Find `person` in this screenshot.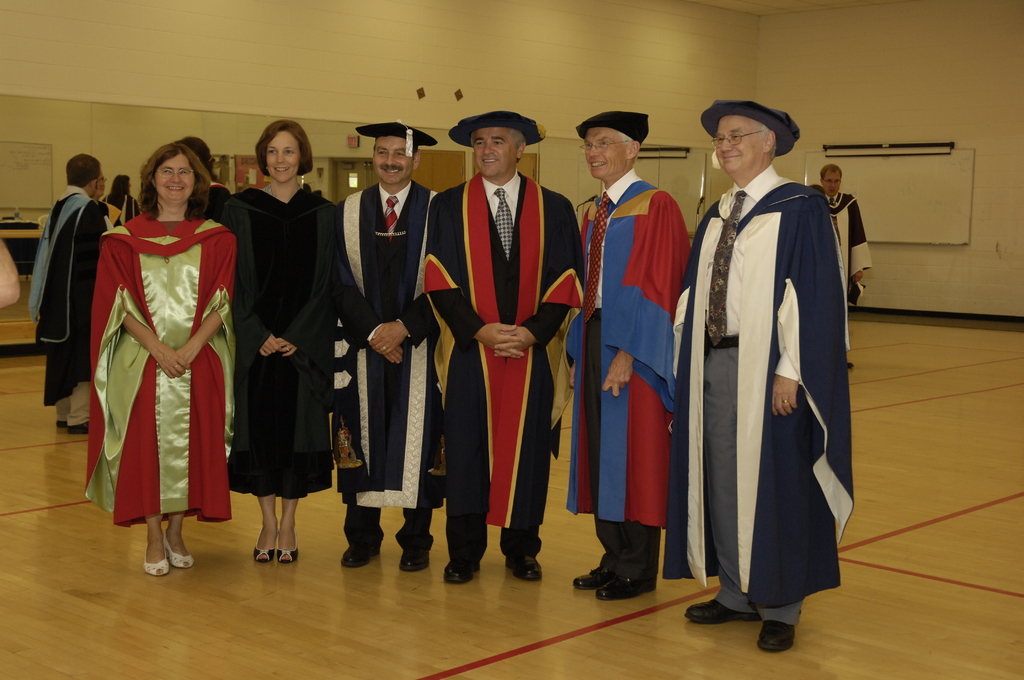
The bounding box for `person` is Rect(423, 107, 591, 587).
